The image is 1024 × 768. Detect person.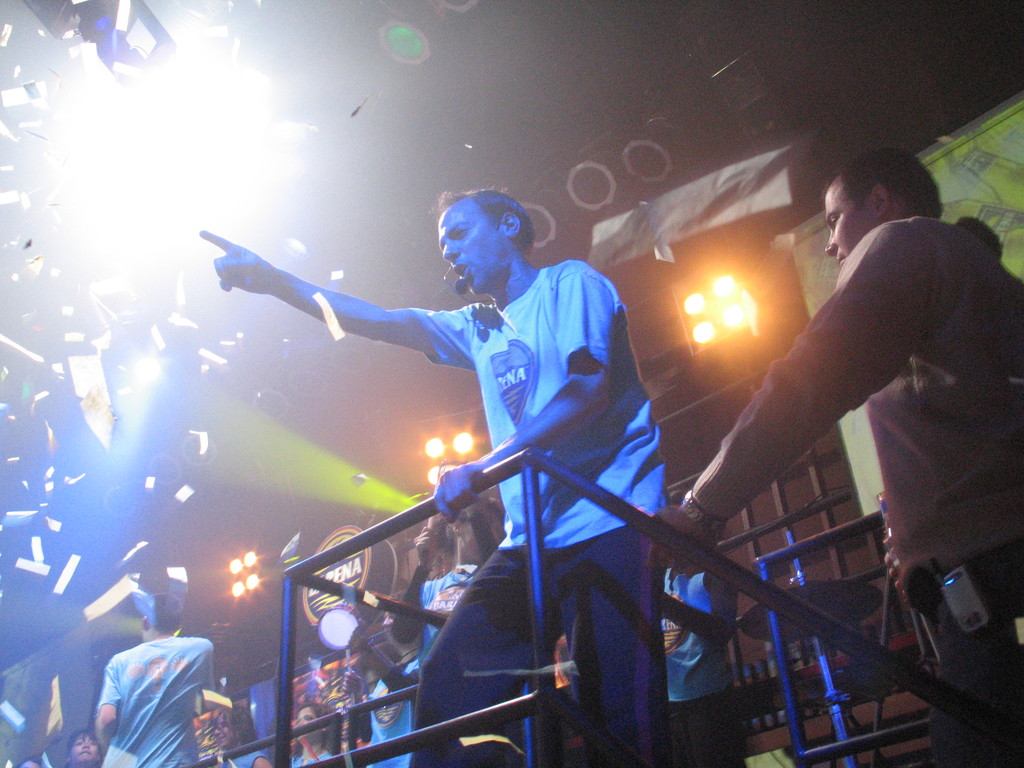
Detection: (x1=659, y1=492, x2=755, y2=767).
